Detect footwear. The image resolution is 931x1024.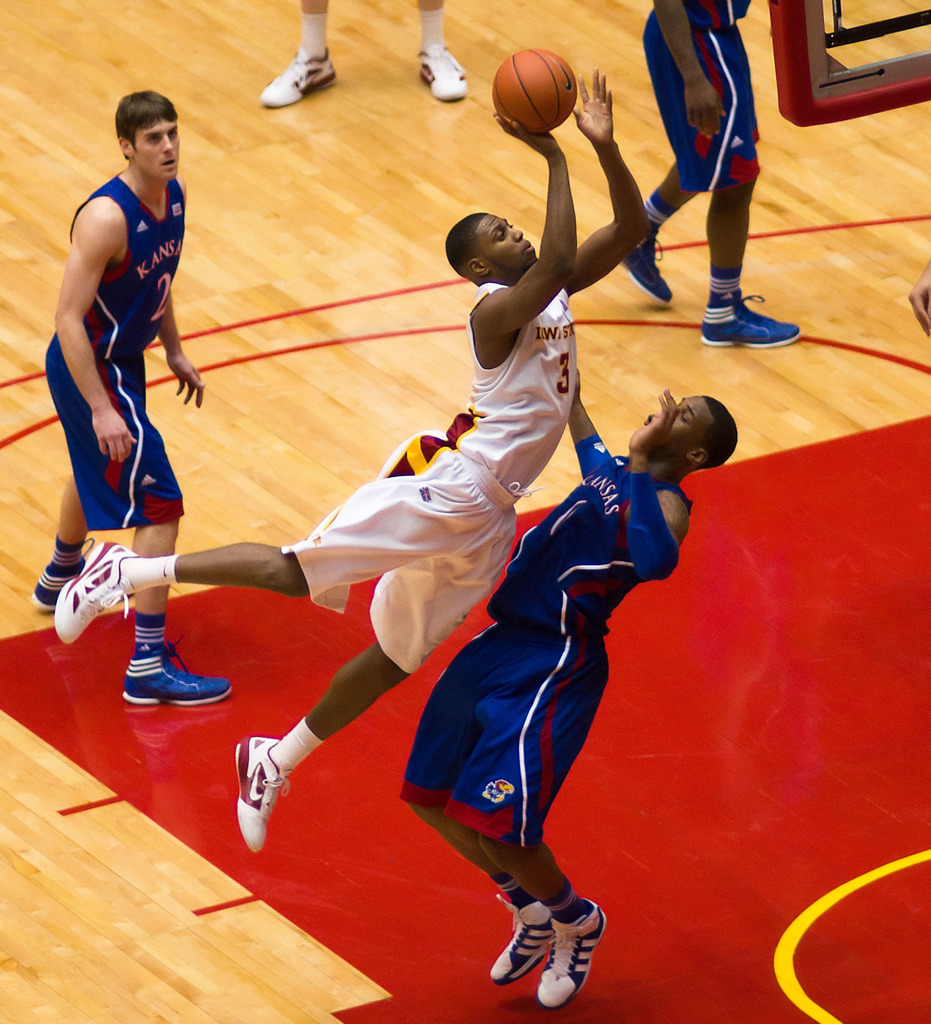
(left=232, top=730, right=301, bottom=849).
